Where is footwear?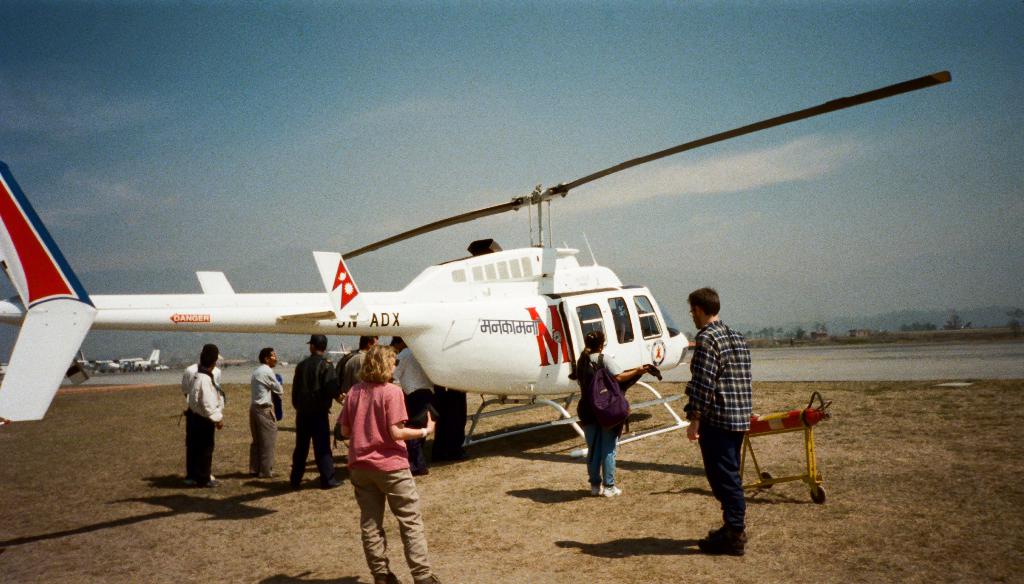
x1=602, y1=485, x2=626, y2=499.
